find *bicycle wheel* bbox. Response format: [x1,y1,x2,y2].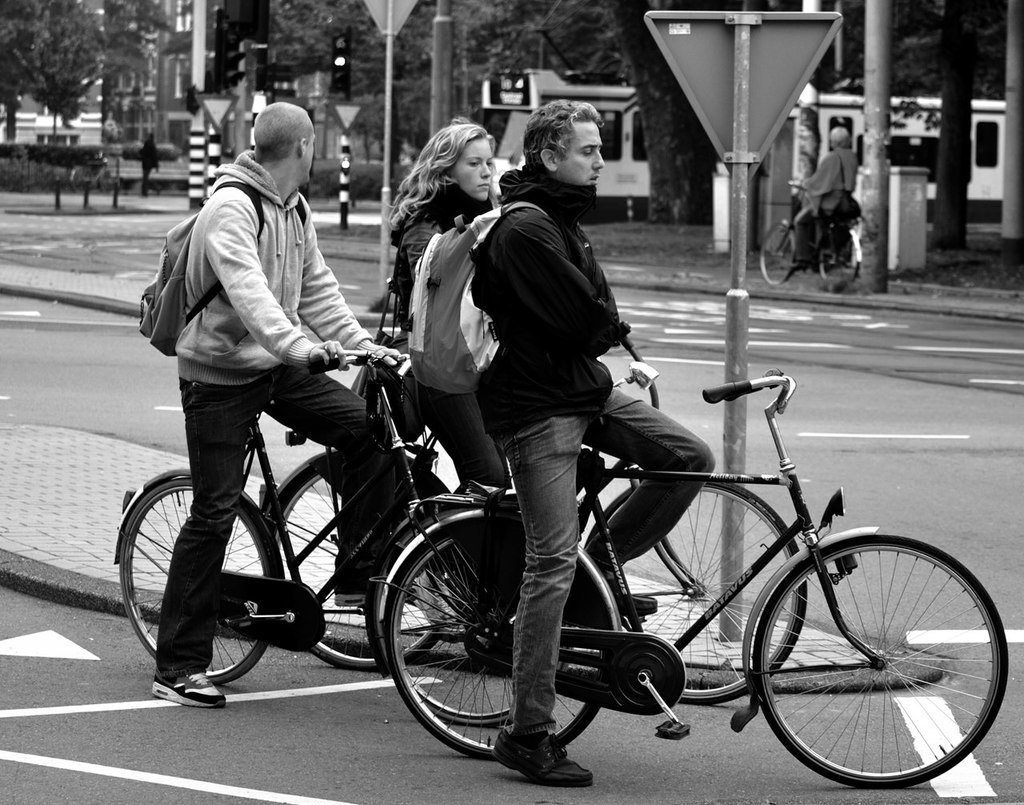
[815,225,860,295].
